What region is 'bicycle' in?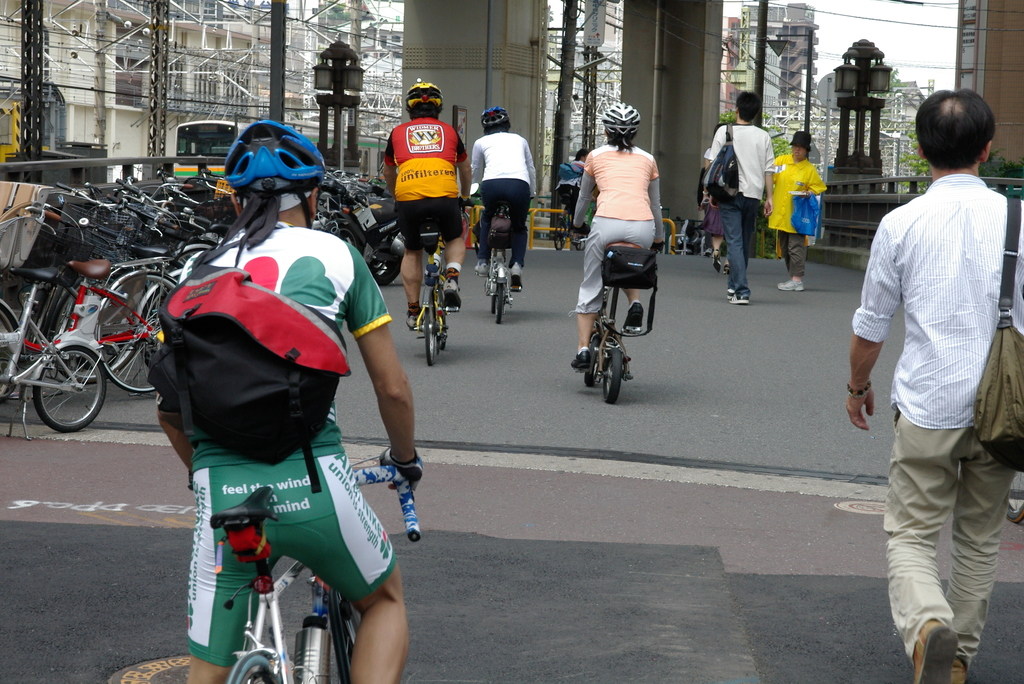
crop(553, 195, 584, 252).
